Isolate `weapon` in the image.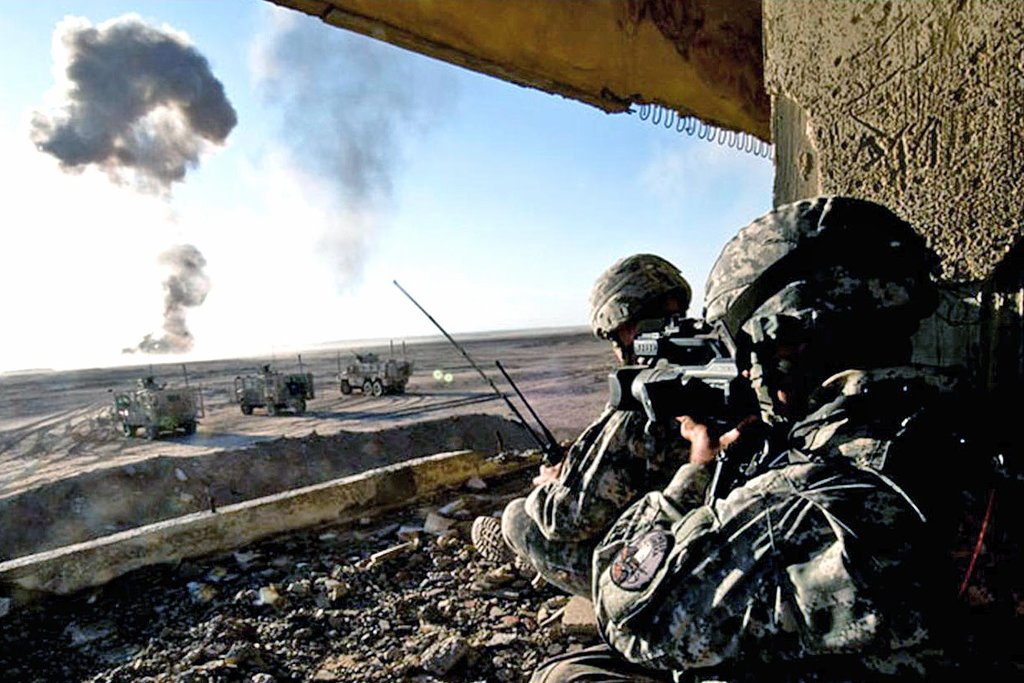
Isolated region: 604 317 743 431.
